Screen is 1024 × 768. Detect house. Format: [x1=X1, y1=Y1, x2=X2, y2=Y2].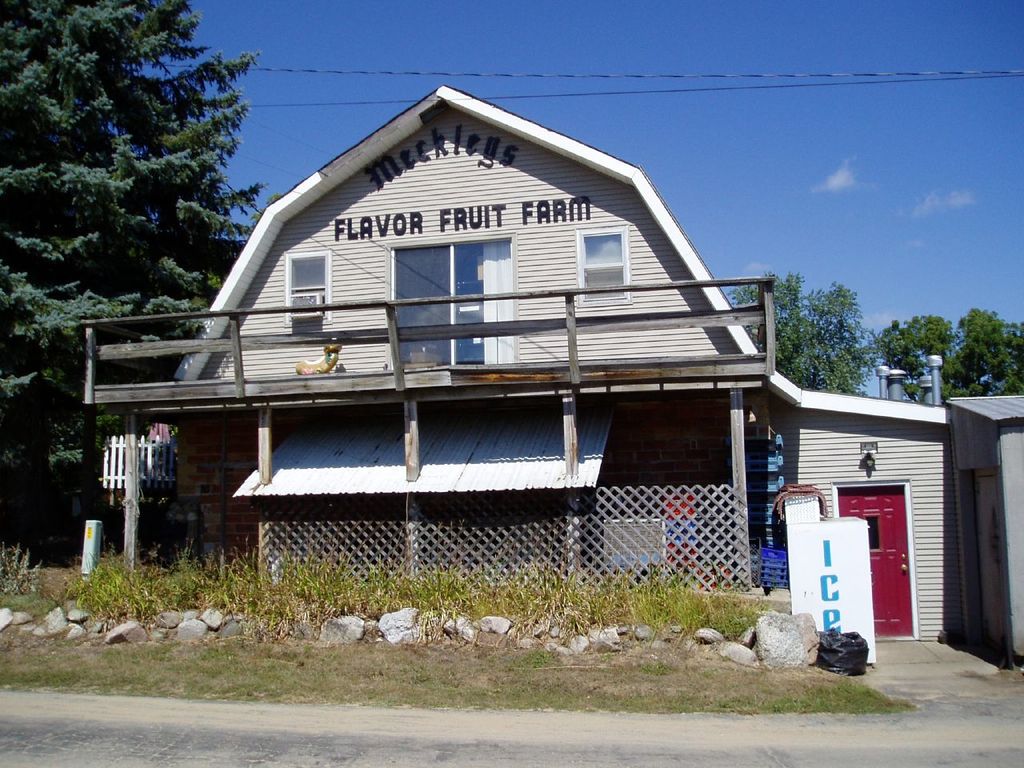
[x1=86, y1=70, x2=876, y2=621].
